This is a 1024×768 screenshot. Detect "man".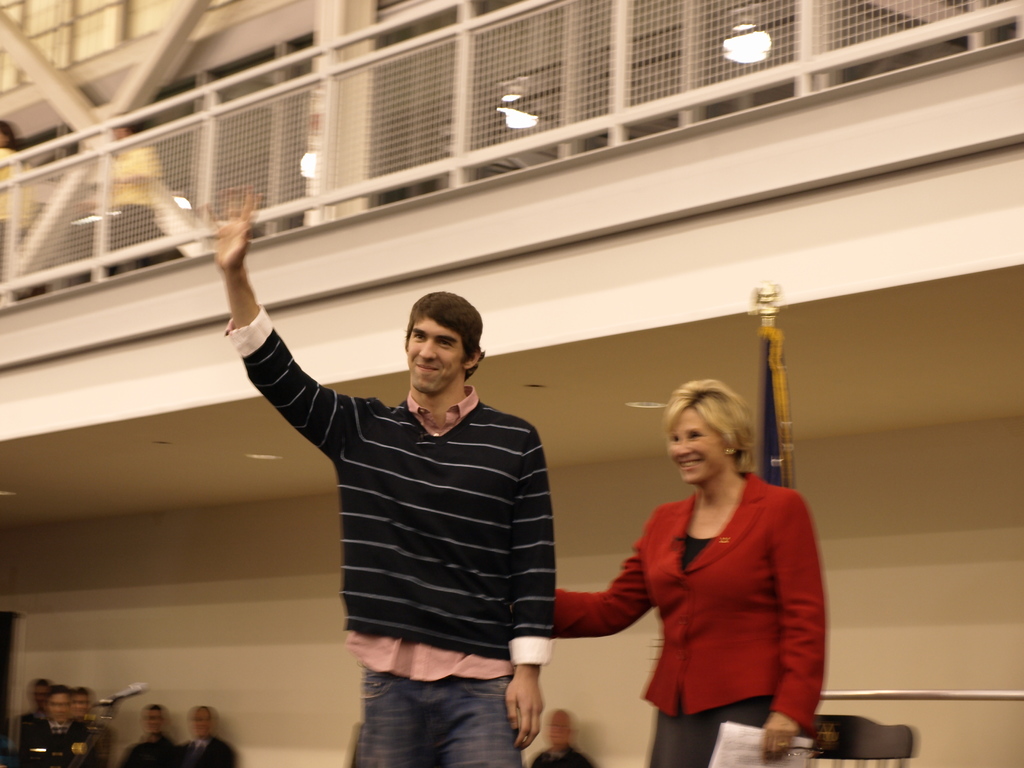
(x1=26, y1=678, x2=91, y2=767).
